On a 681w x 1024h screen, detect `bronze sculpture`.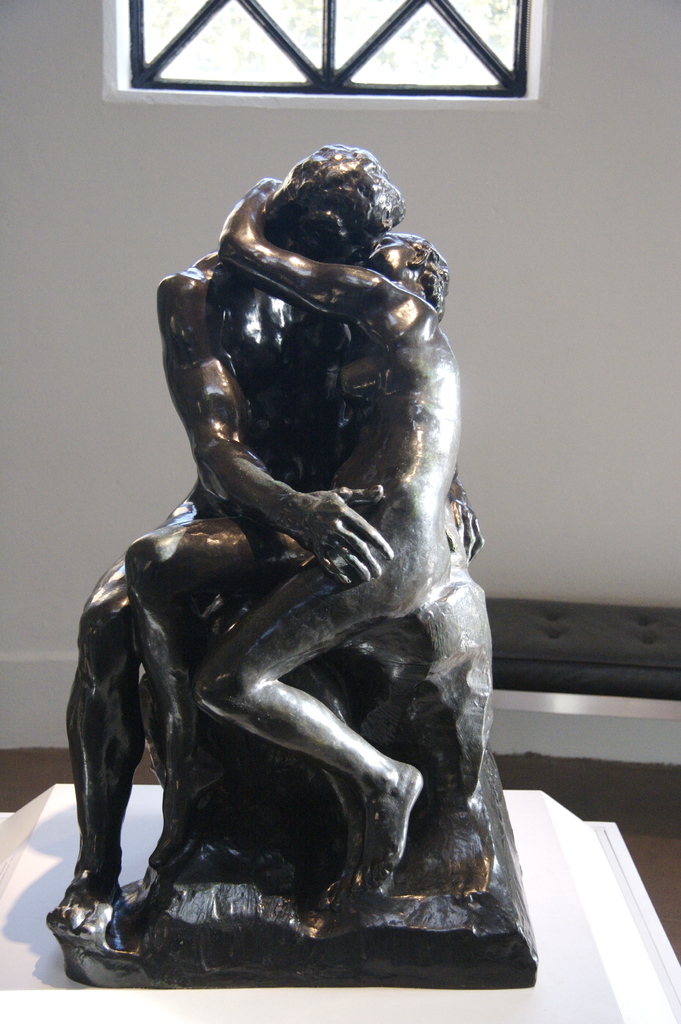
box=[49, 159, 523, 990].
